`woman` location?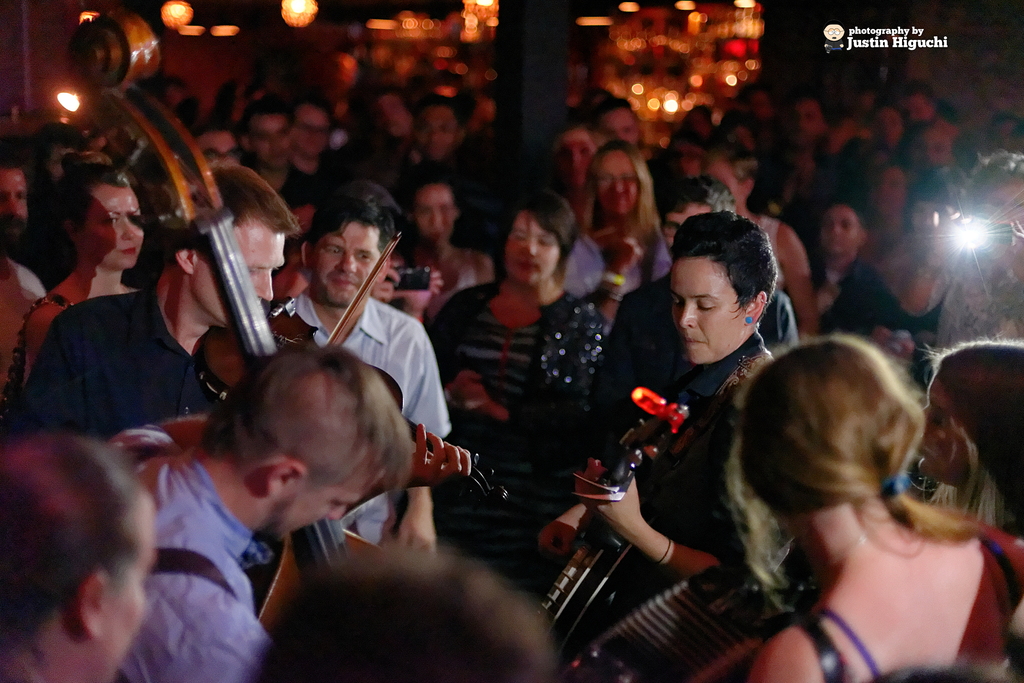
(left=676, top=321, right=1009, bottom=682)
